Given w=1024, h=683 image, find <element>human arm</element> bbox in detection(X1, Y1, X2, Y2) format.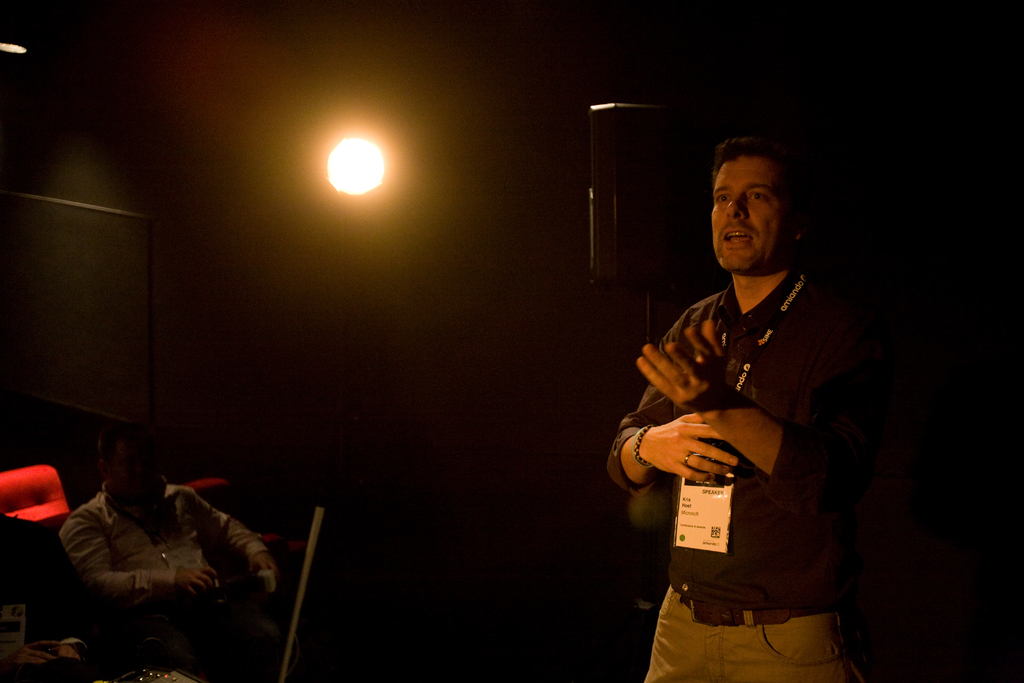
detection(65, 504, 218, 603).
